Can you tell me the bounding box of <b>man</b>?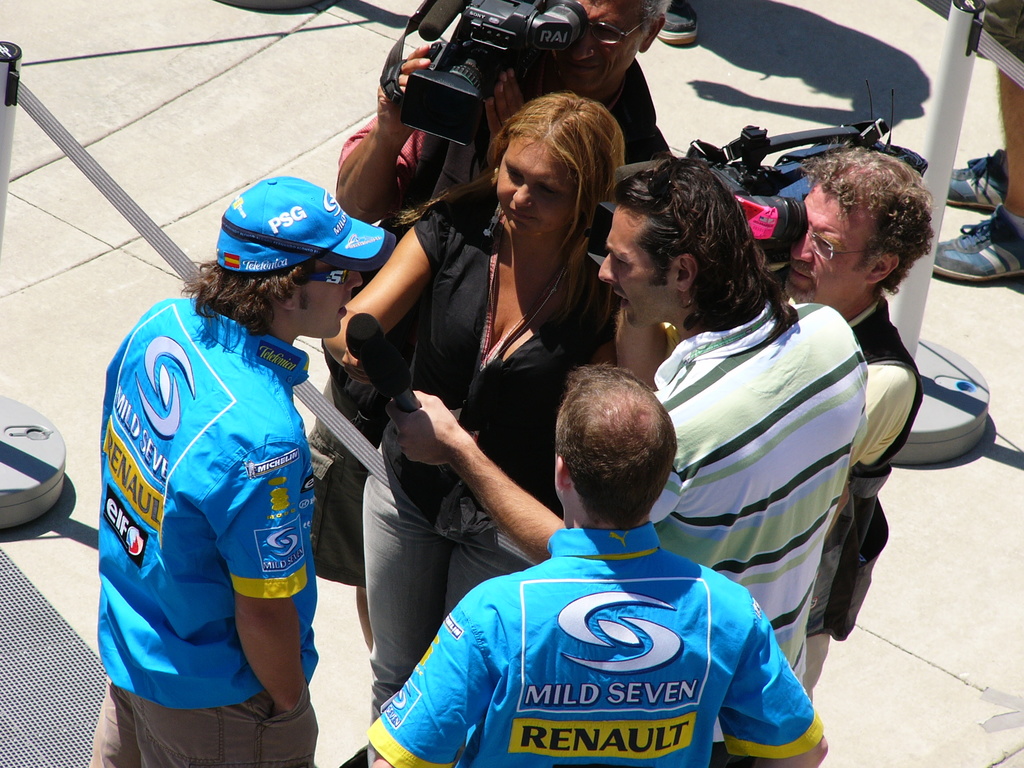
box(332, 0, 672, 229).
